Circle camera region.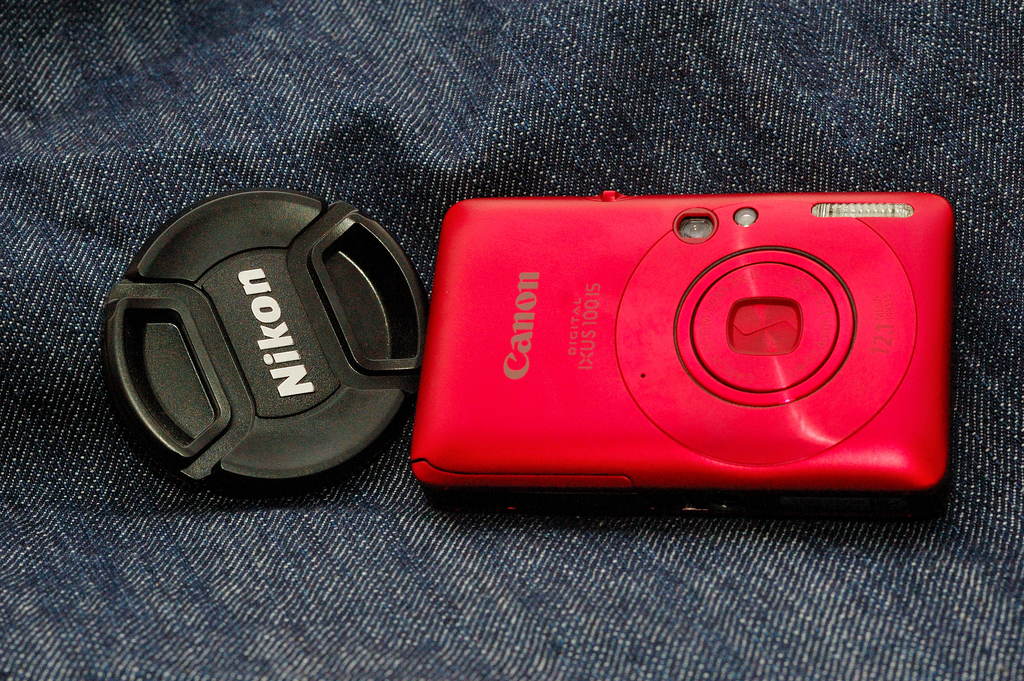
Region: detection(106, 192, 956, 511).
